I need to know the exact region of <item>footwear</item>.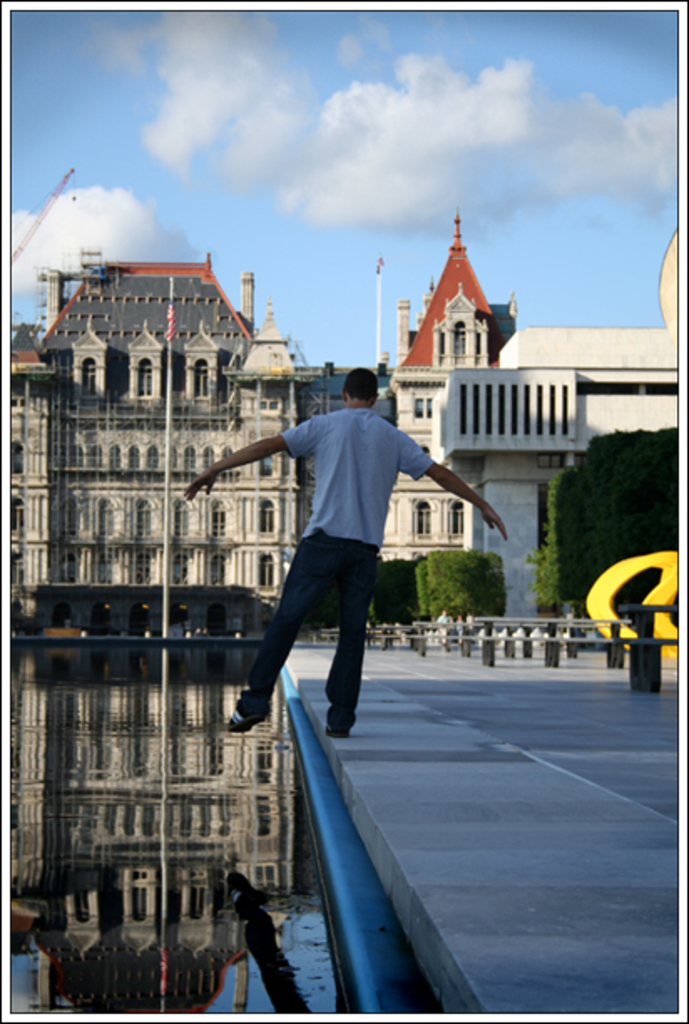
Region: pyautogui.locateOnScreen(324, 728, 350, 740).
